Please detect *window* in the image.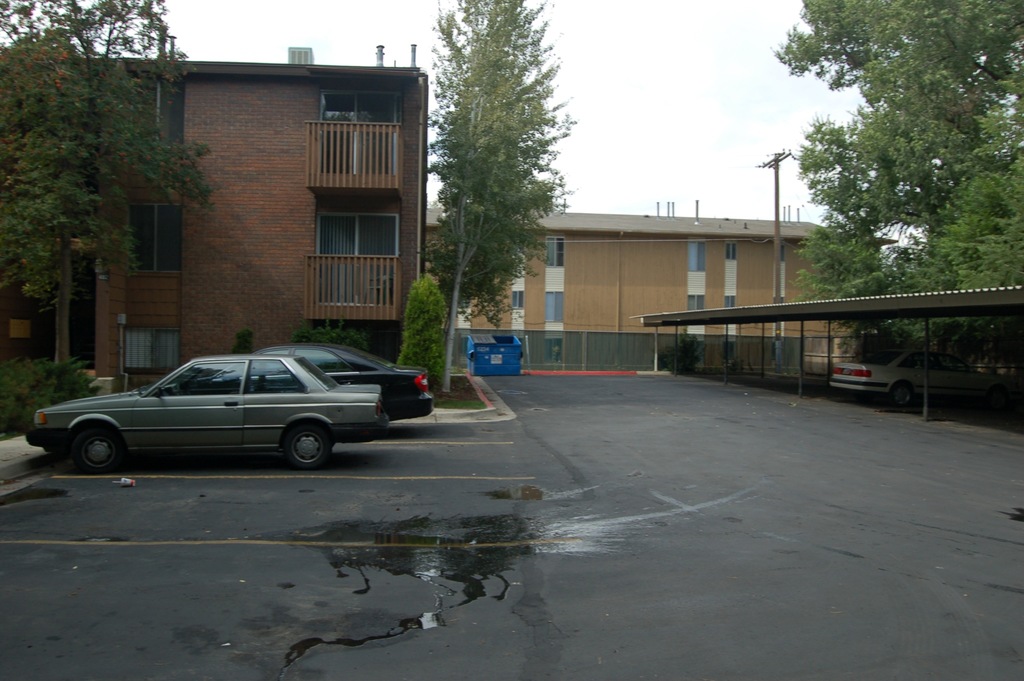
<region>129, 74, 177, 141</region>.
